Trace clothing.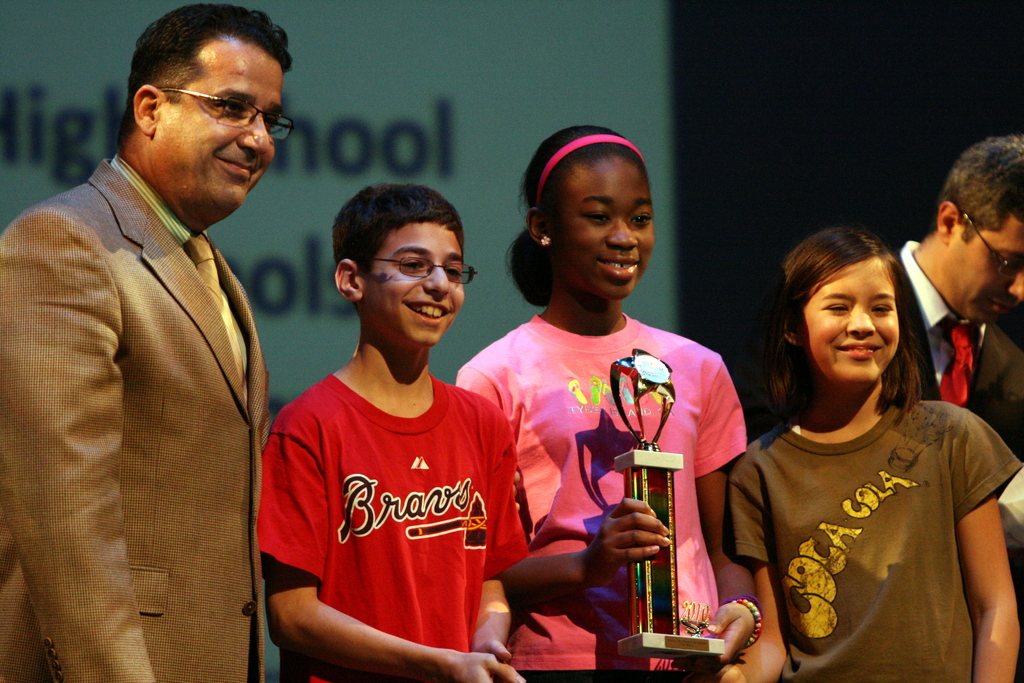
Traced to x1=460 y1=335 x2=739 y2=662.
